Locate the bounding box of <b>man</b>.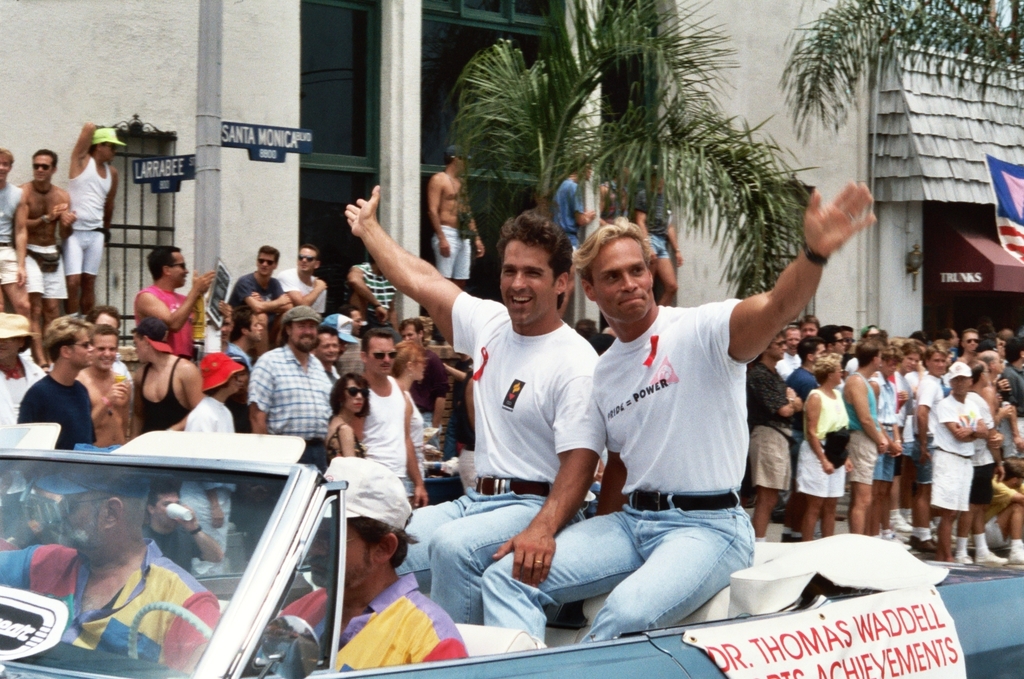
Bounding box: region(970, 356, 1010, 568).
